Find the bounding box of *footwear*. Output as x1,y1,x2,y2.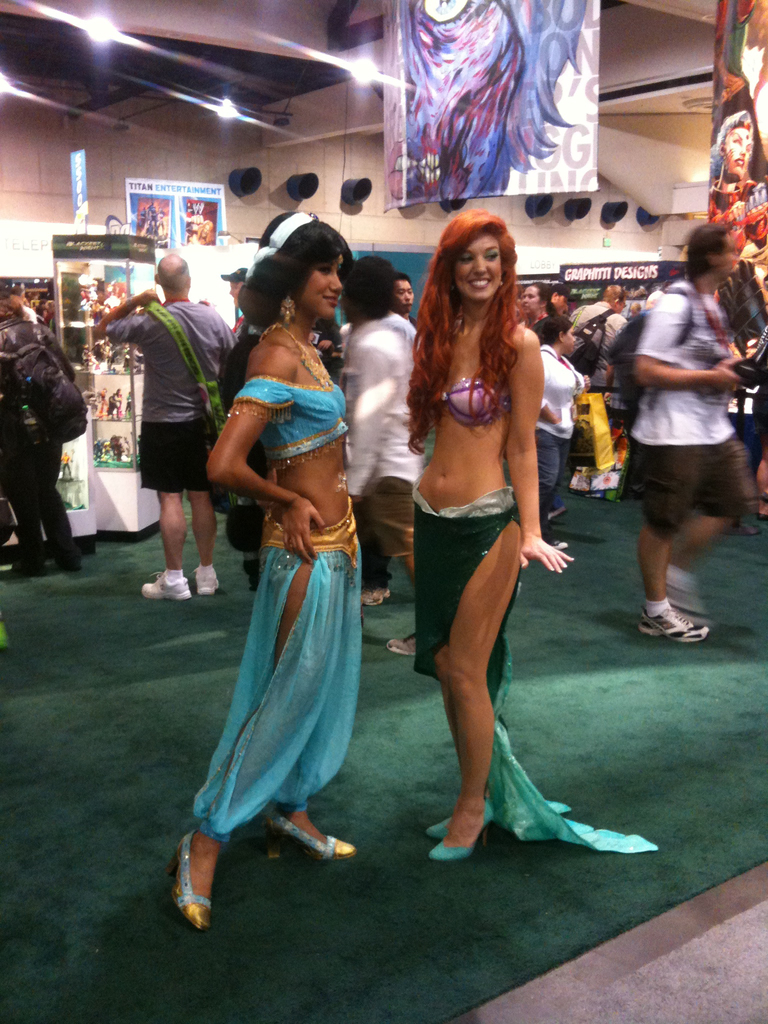
262,812,360,868.
